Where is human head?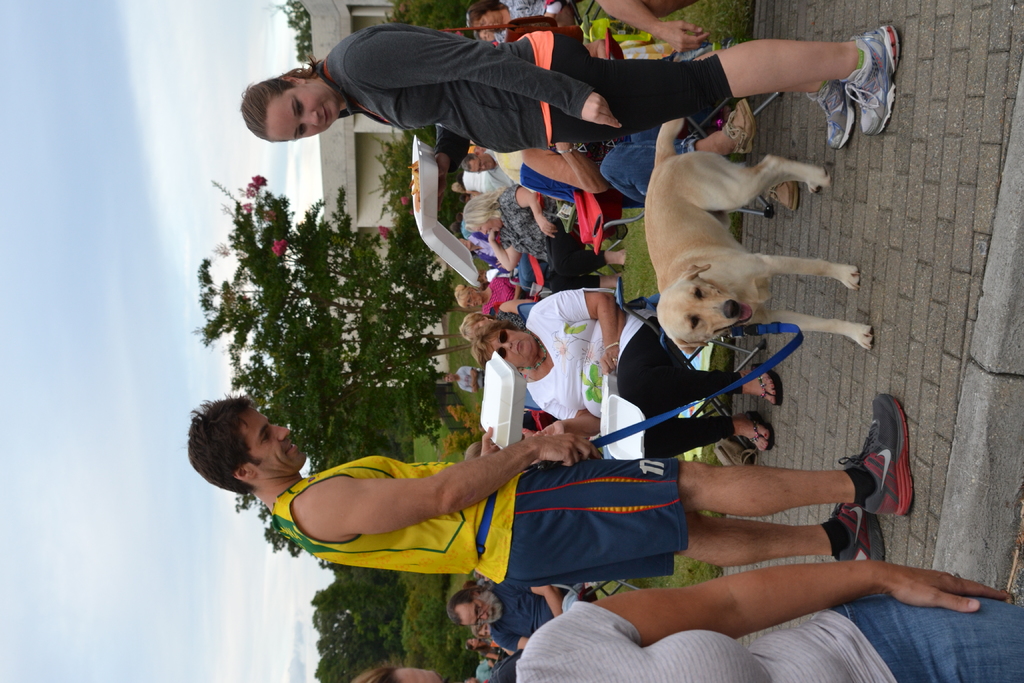
bbox=[462, 153, 495, 173].
